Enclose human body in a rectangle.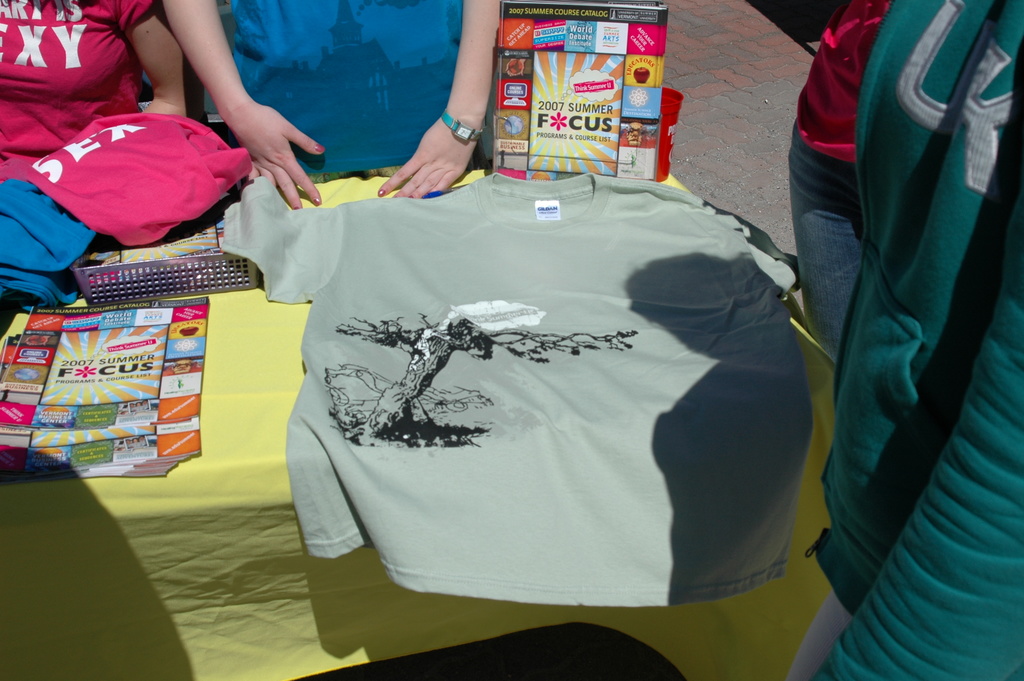
bbox=(171, 0, 520, 209).
